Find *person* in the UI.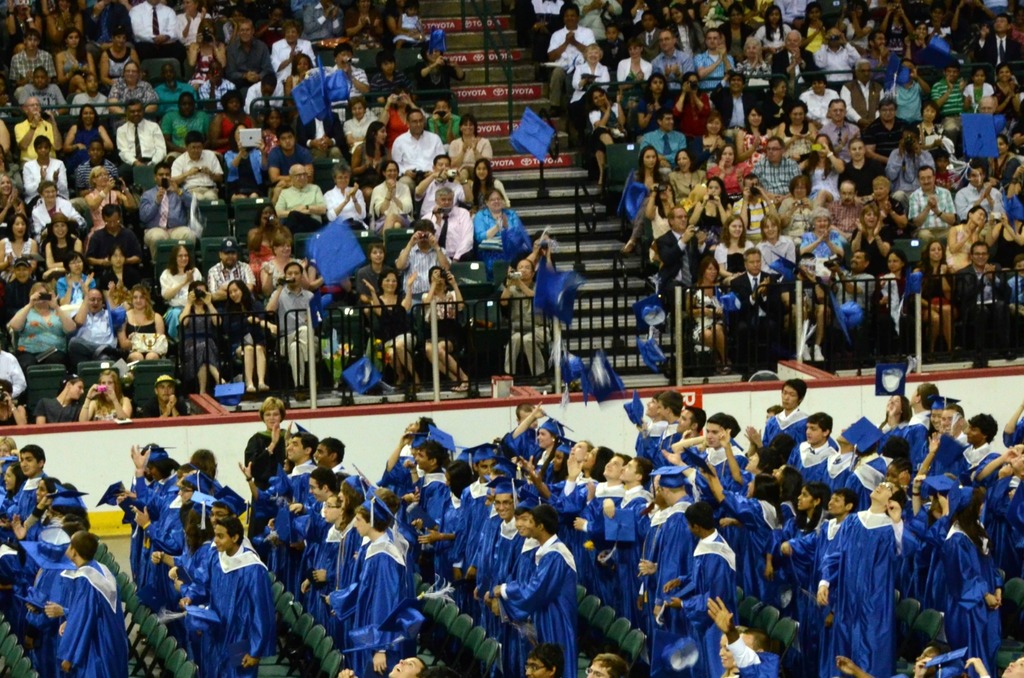
UI element at (104, 35, 148, 90).
